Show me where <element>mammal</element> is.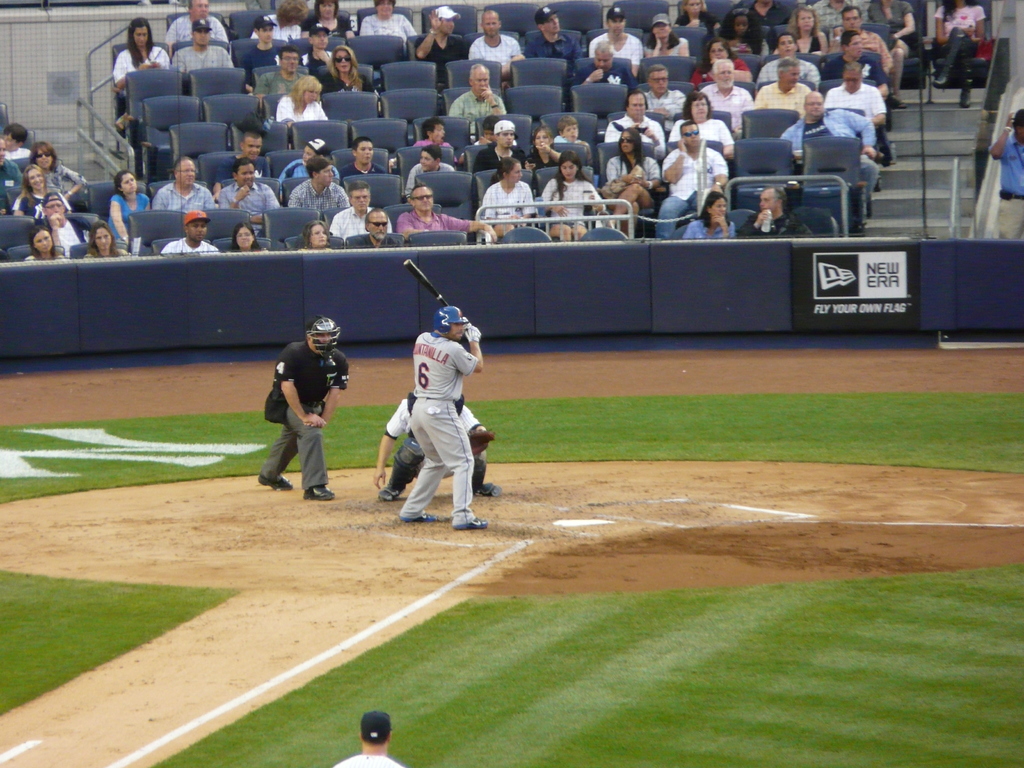
<element>mammal</element> is at [527,0,586,69].
